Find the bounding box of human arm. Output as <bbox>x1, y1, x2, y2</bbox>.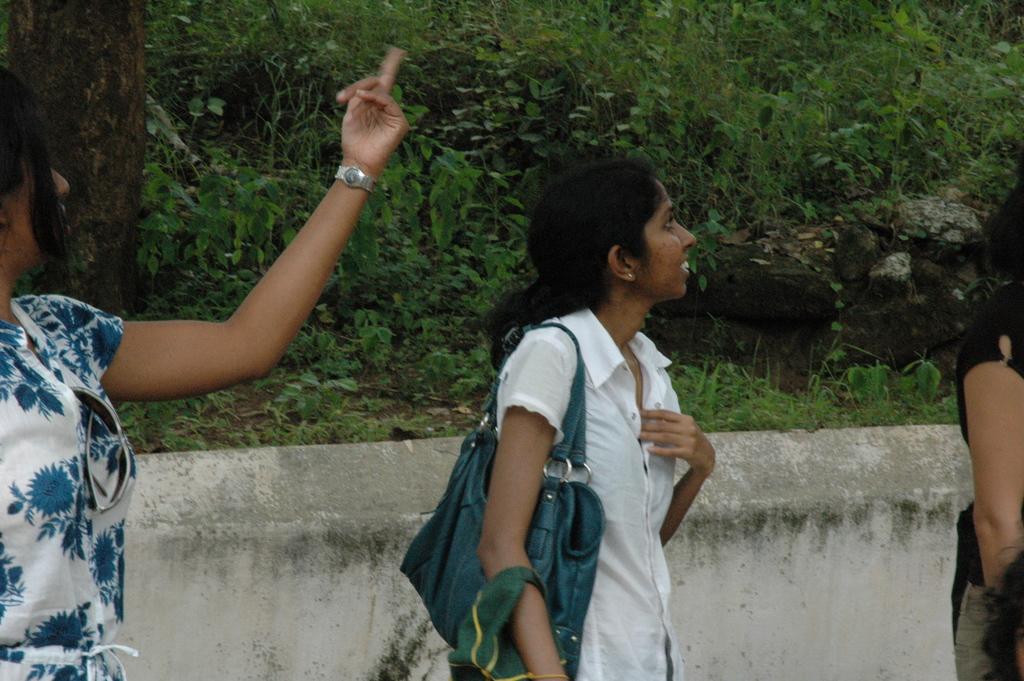
<bbox>468, 344, 572, 680</bbox>.
